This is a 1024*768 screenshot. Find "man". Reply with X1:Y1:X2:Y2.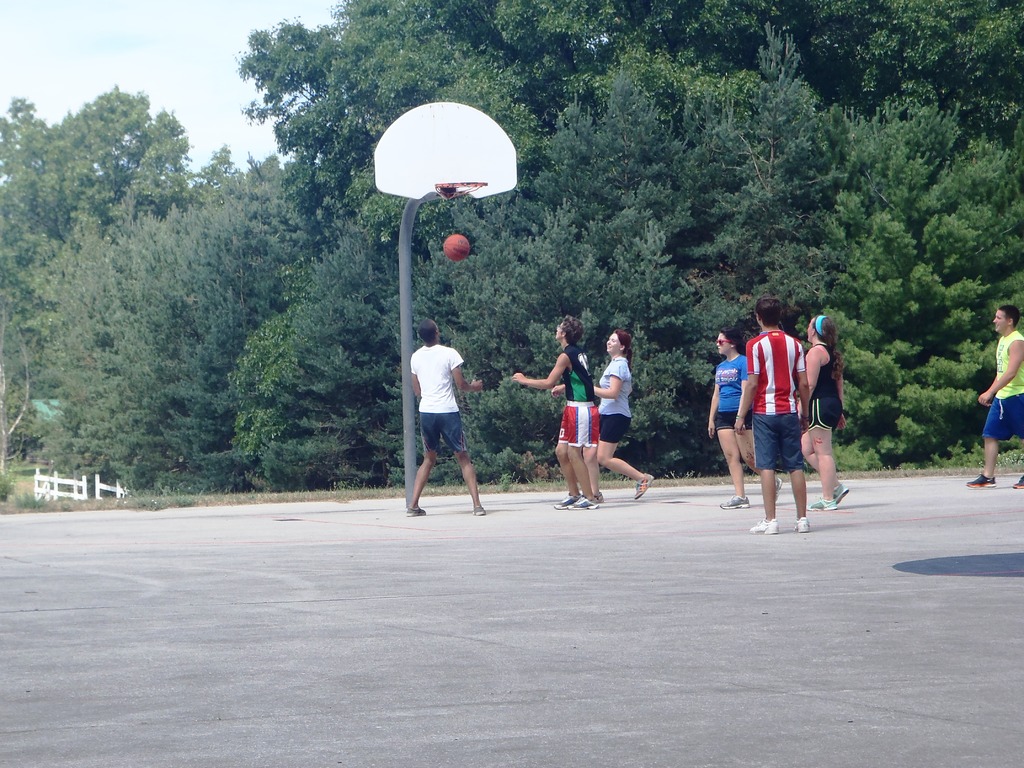
397:298:483:515.
